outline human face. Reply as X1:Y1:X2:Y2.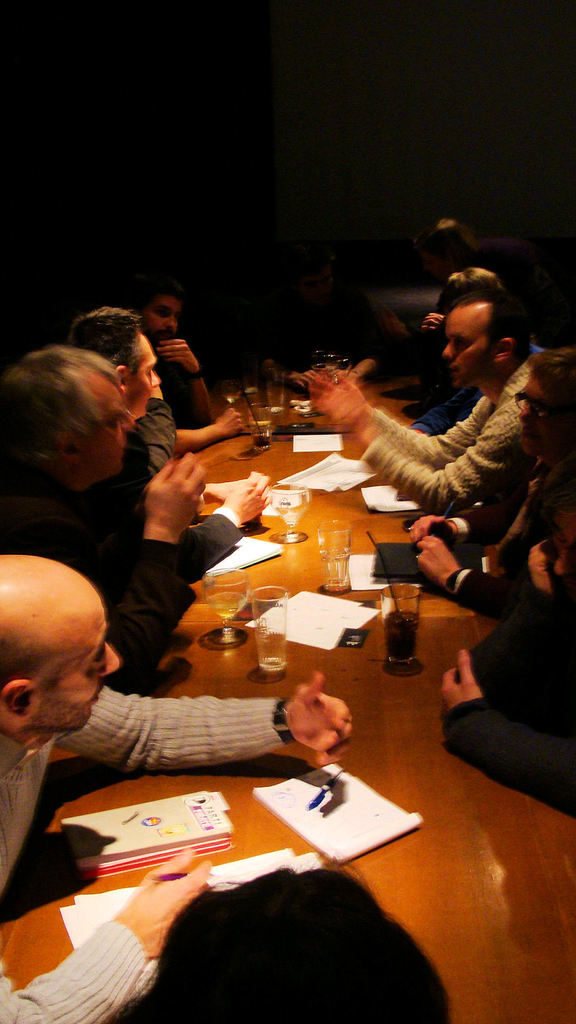
550:505:575:572.
